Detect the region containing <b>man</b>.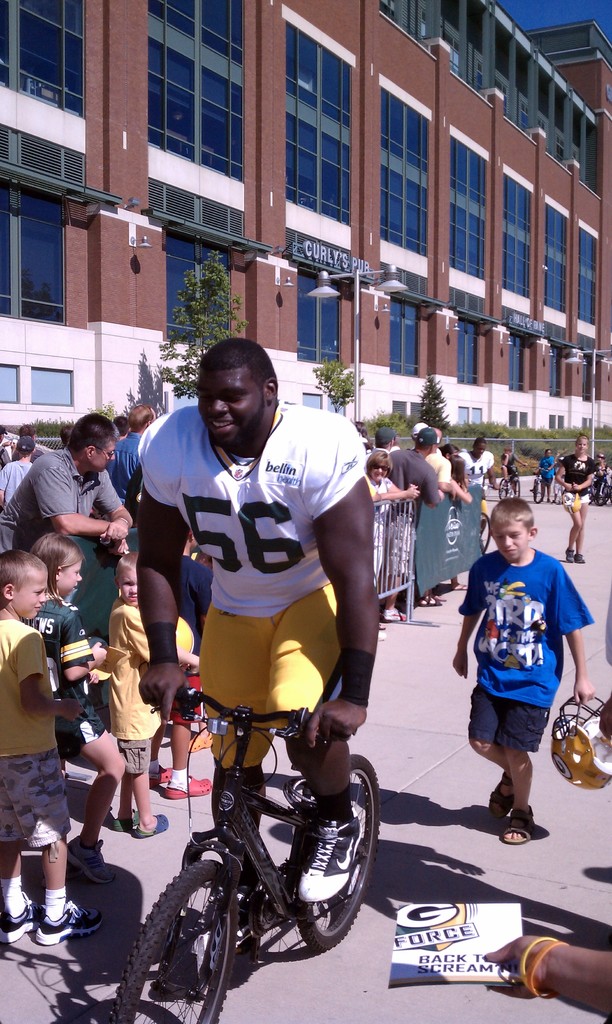
(left=125, top=338, right=391, bottom=841).
